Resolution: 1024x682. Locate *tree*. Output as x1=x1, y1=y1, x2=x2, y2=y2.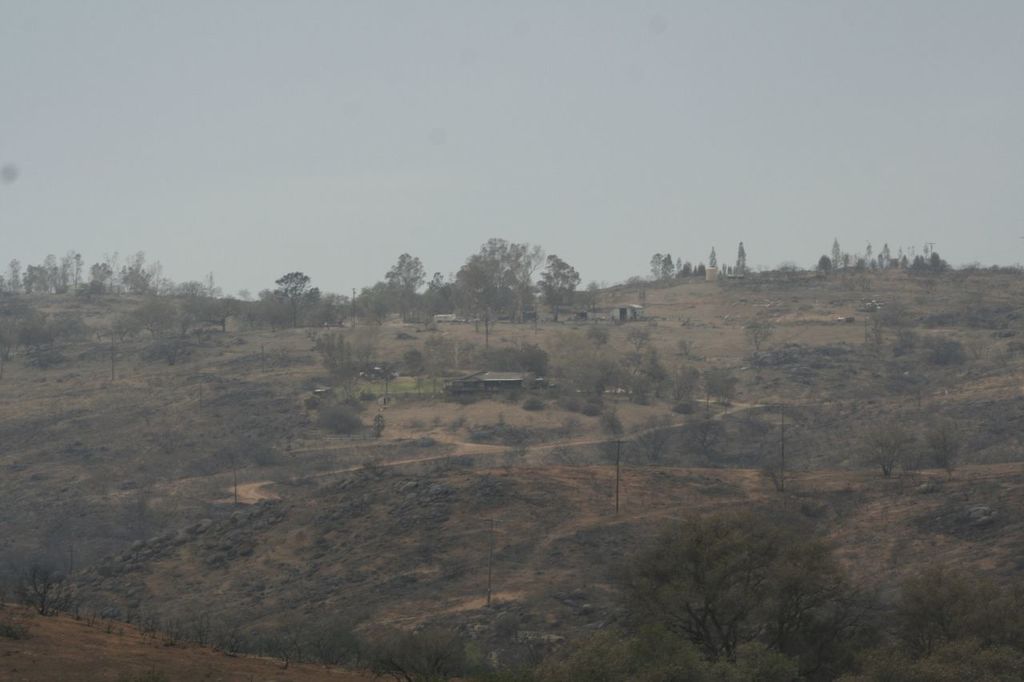
x1=276, y1=272, x2=313, y2=327.
